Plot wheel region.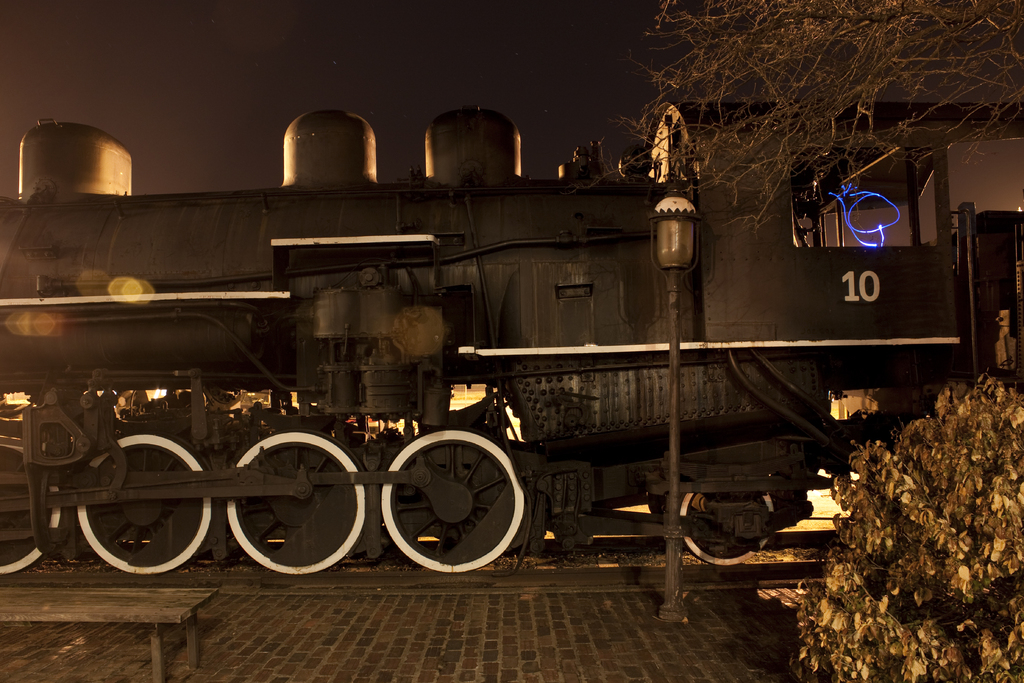
Plotted at [x1=0, y1=439, x2=61, y2=578].
